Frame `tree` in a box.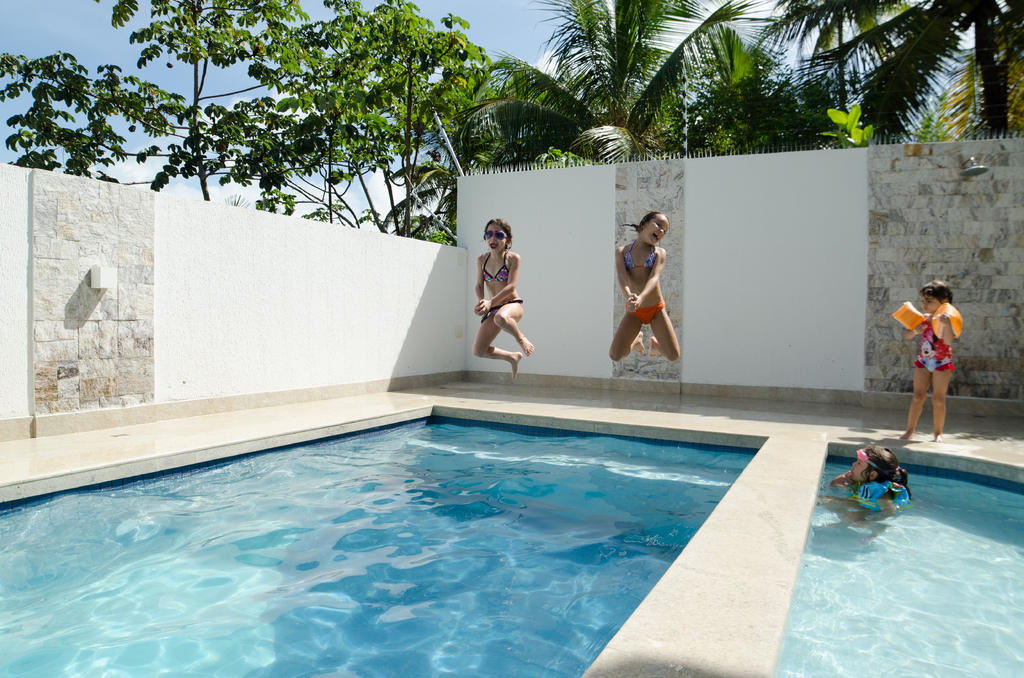
(0,0,324,201).
